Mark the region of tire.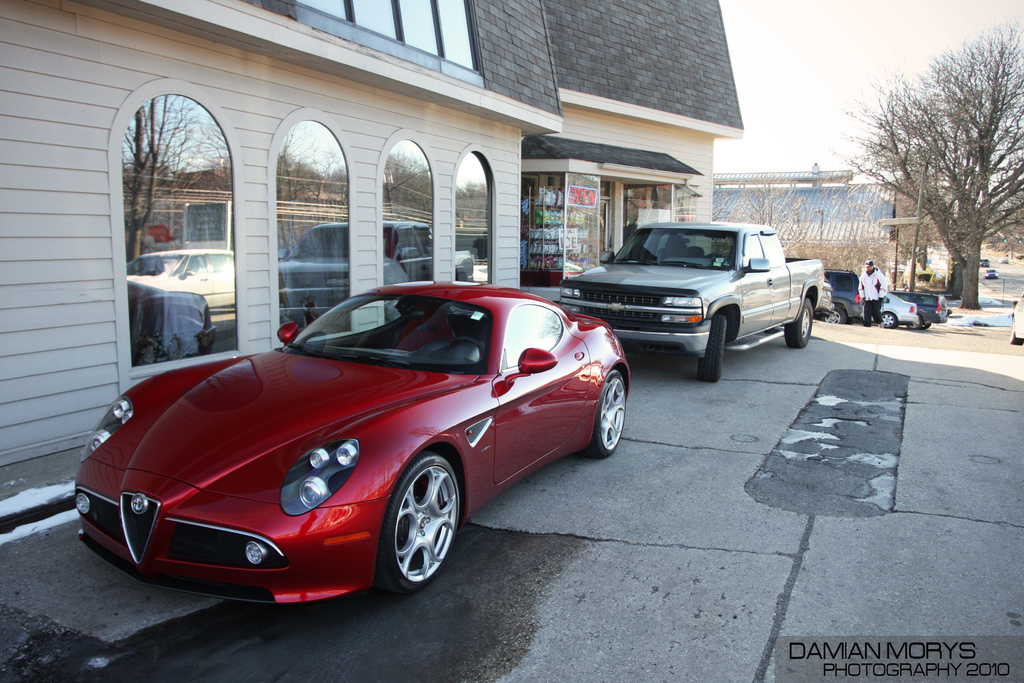
Region: BBox(879, 308, 894, 325).
